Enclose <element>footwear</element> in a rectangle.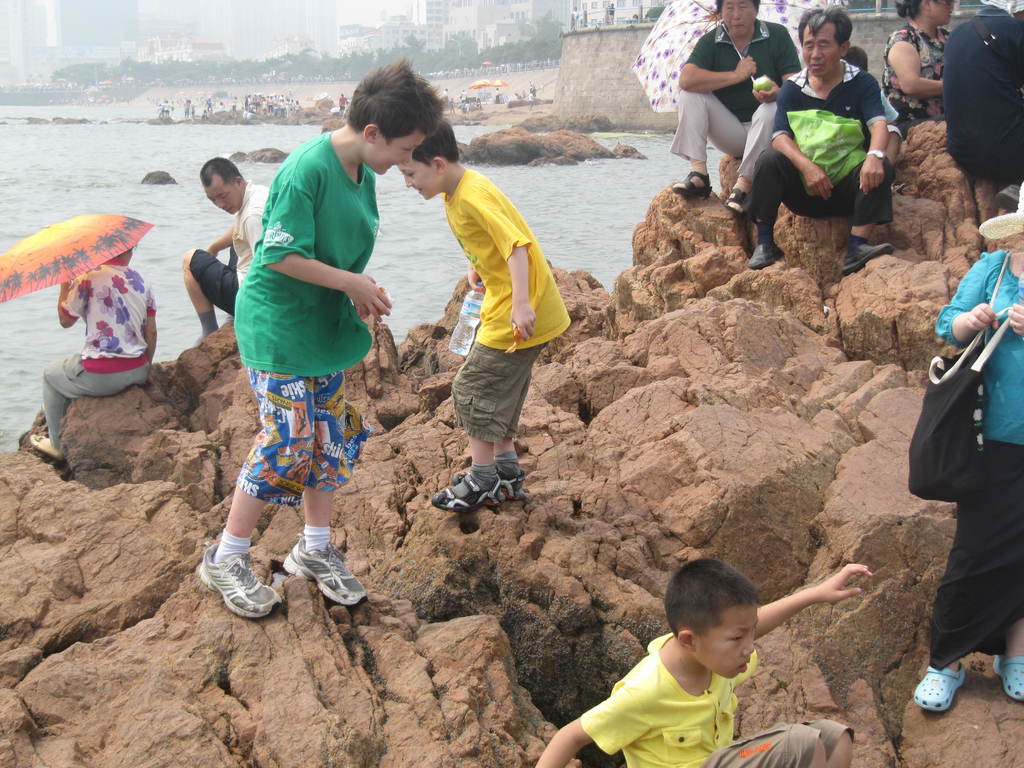
(429, 472, 516, 519).
